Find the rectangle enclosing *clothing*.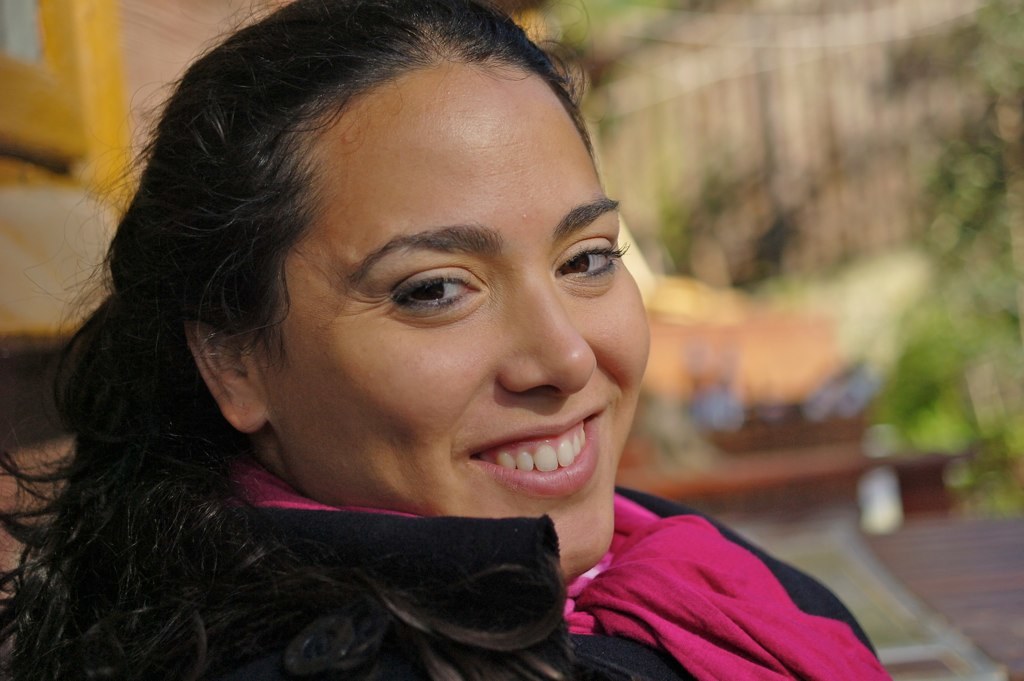
detection(90, 453, 896, 680).
